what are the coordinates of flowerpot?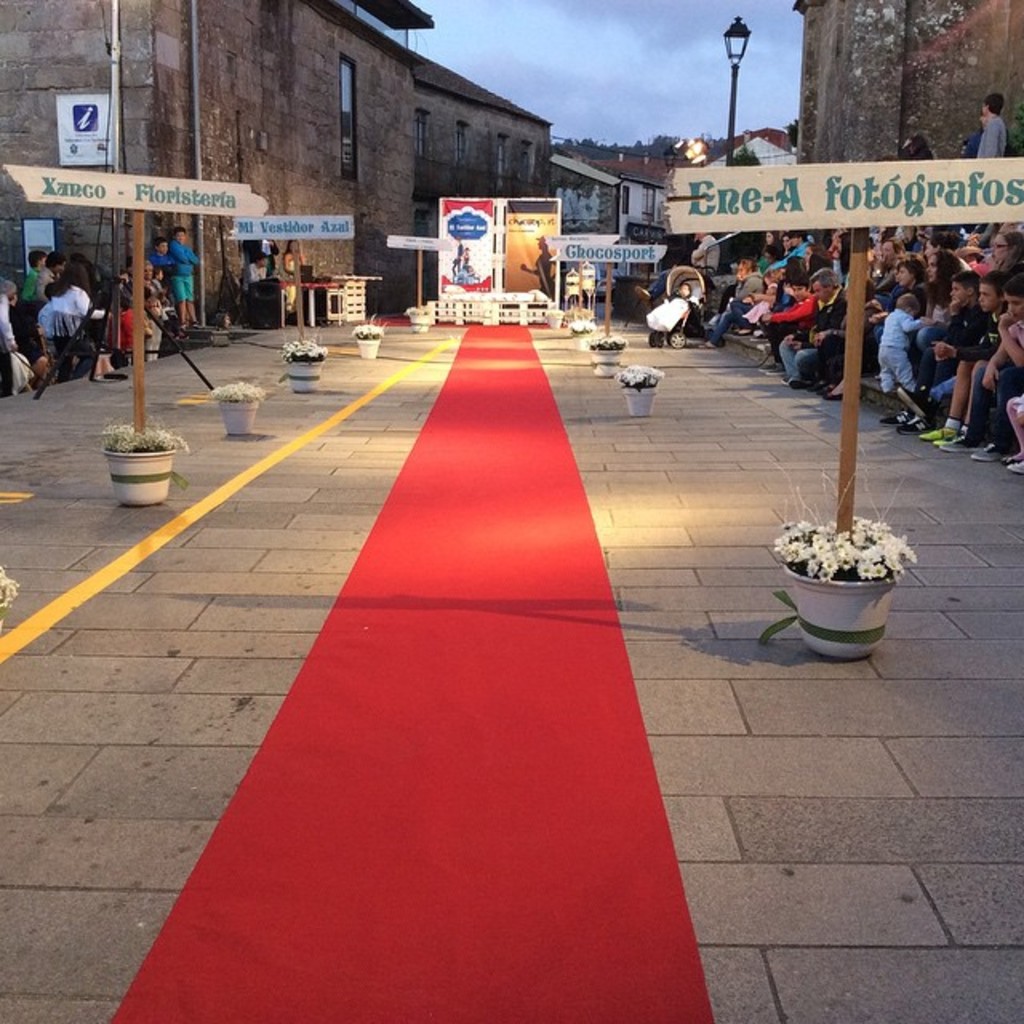
<bbox>219, 397, 261, 438</bbox>.
